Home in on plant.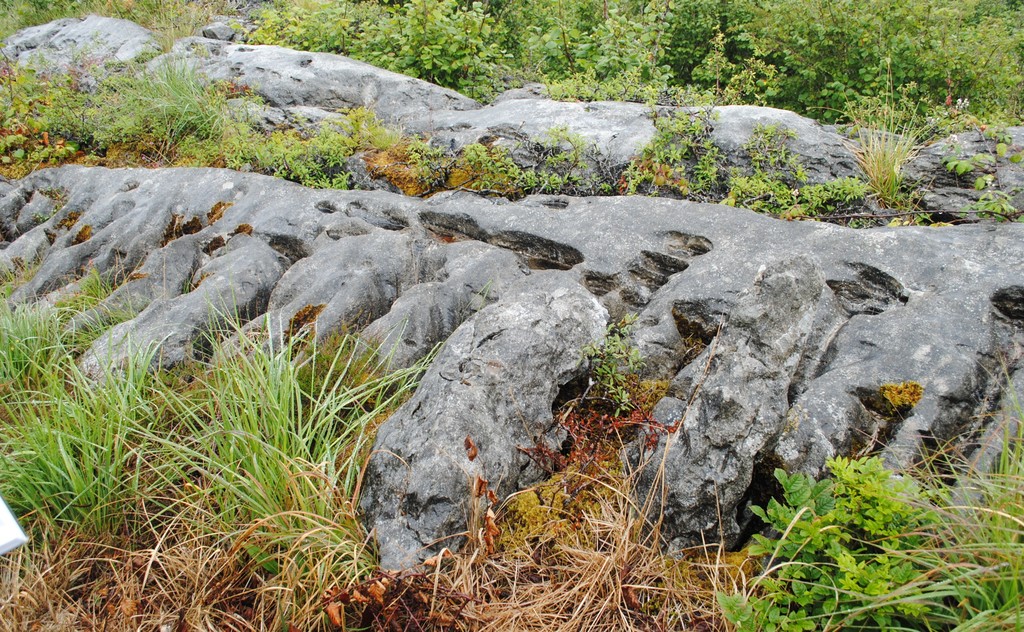
Homed in at bbox(981, 180, 1000, 196).
